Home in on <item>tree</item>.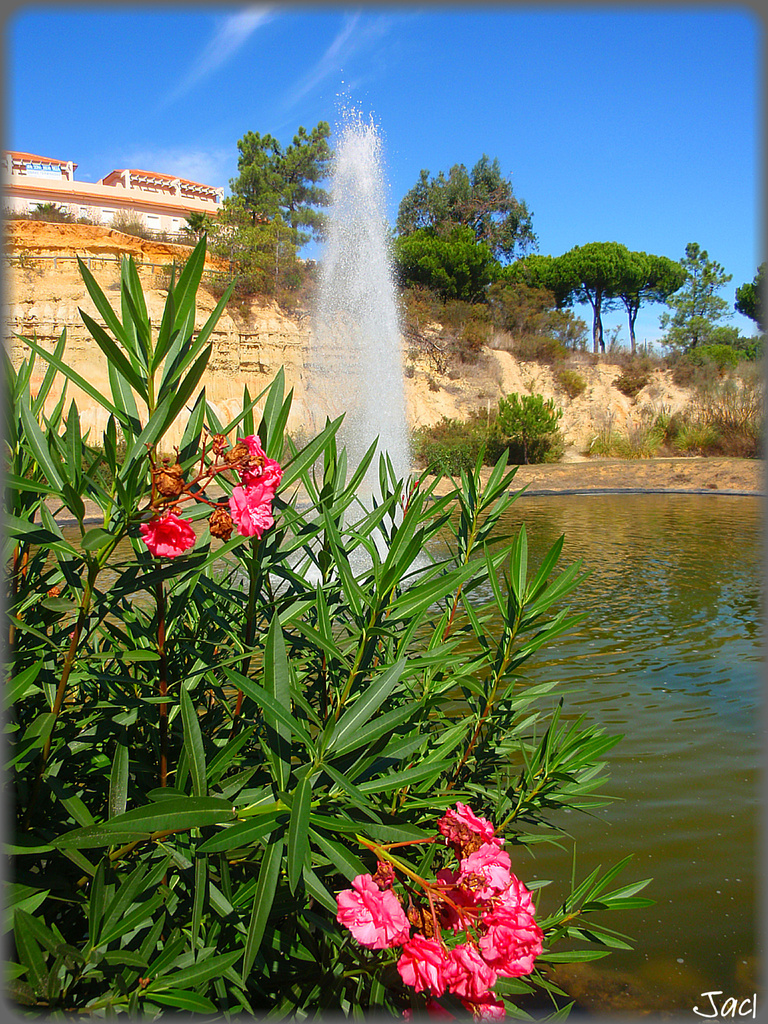
Homed in at Rect(558, 214, 689, 346).
